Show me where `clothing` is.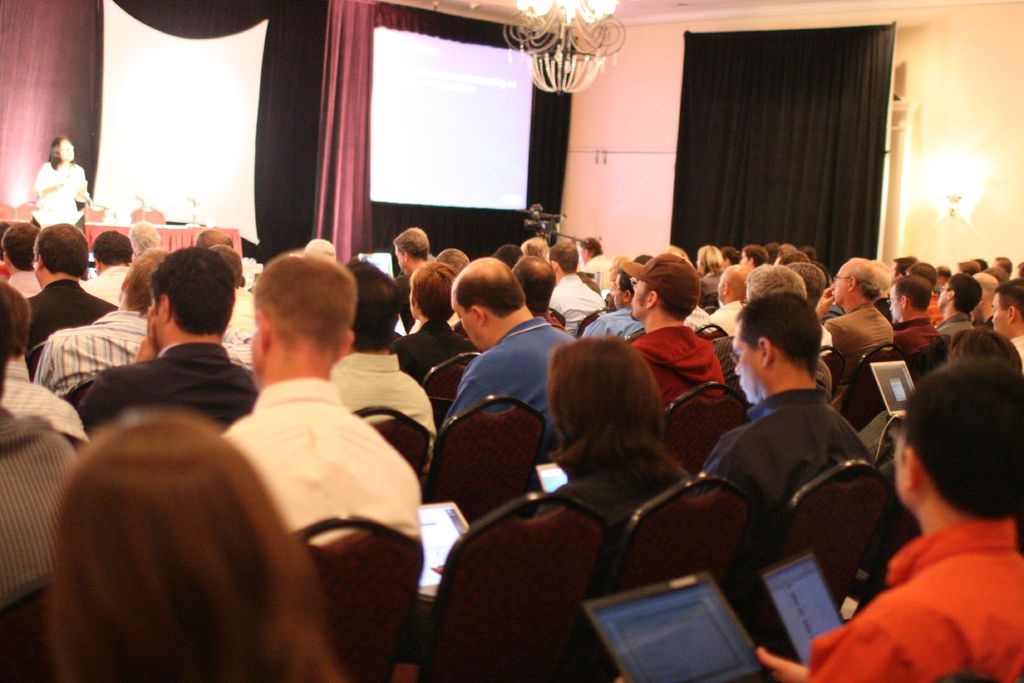
`clothing` is at {"left": 81, "top": 339, "right": 255, "bottom": 434}.
